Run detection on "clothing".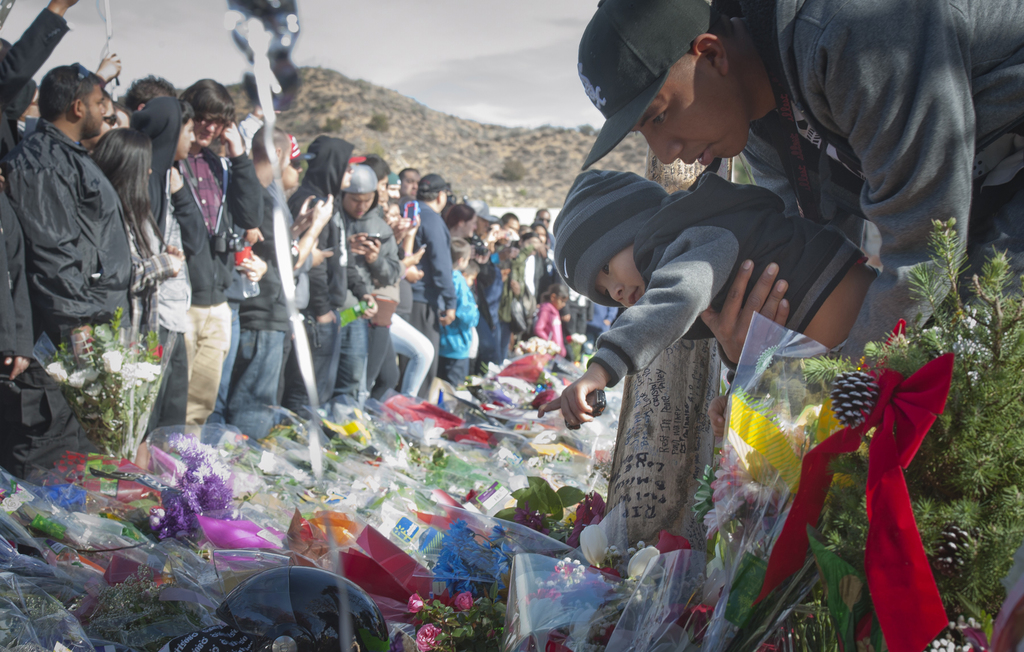
Result: [left=776, top=0, right=1002, bottom=393].
